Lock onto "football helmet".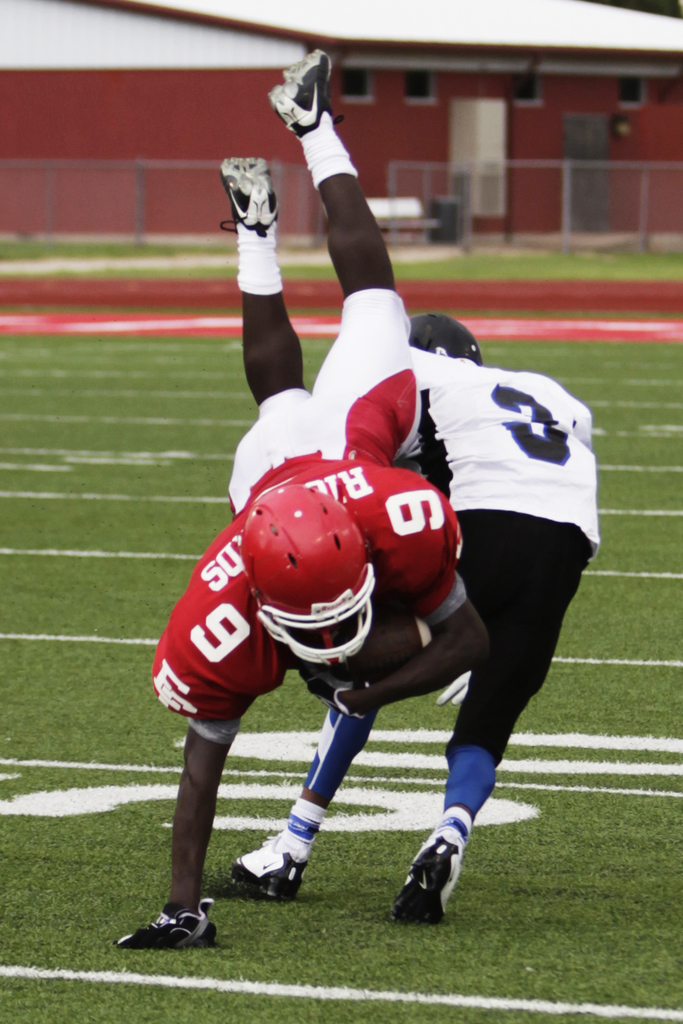
Locked: 407 312 479 376.
